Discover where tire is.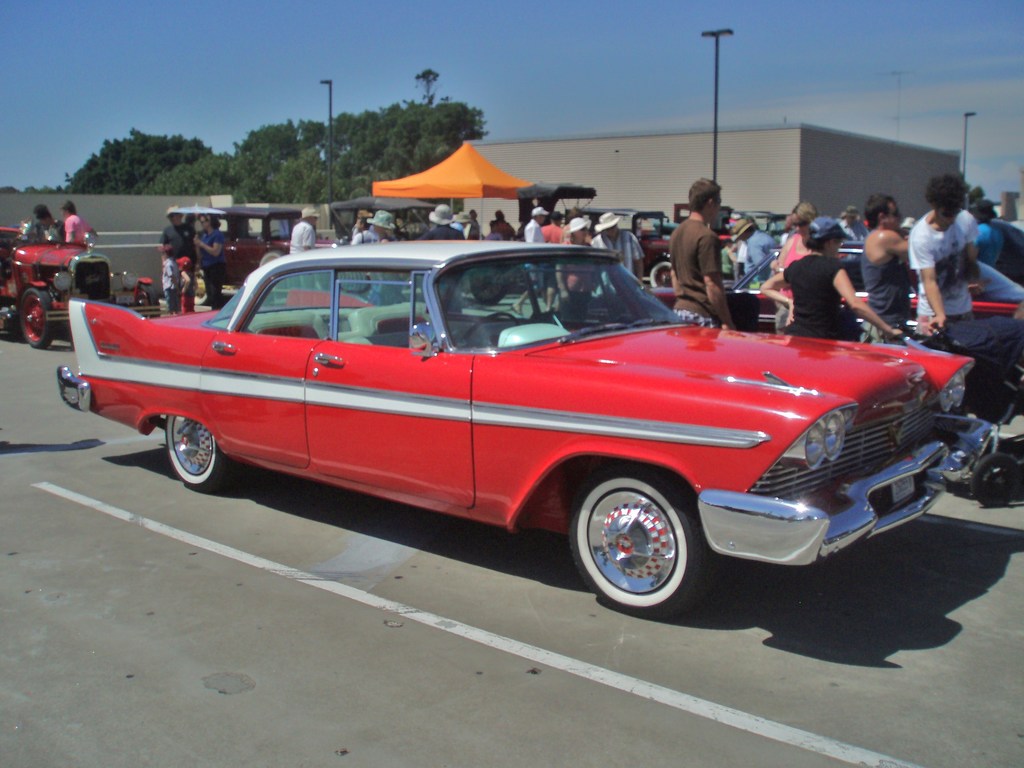
Discovered at pyautogui.locateOnScreen(256, 251, 283, 268).
